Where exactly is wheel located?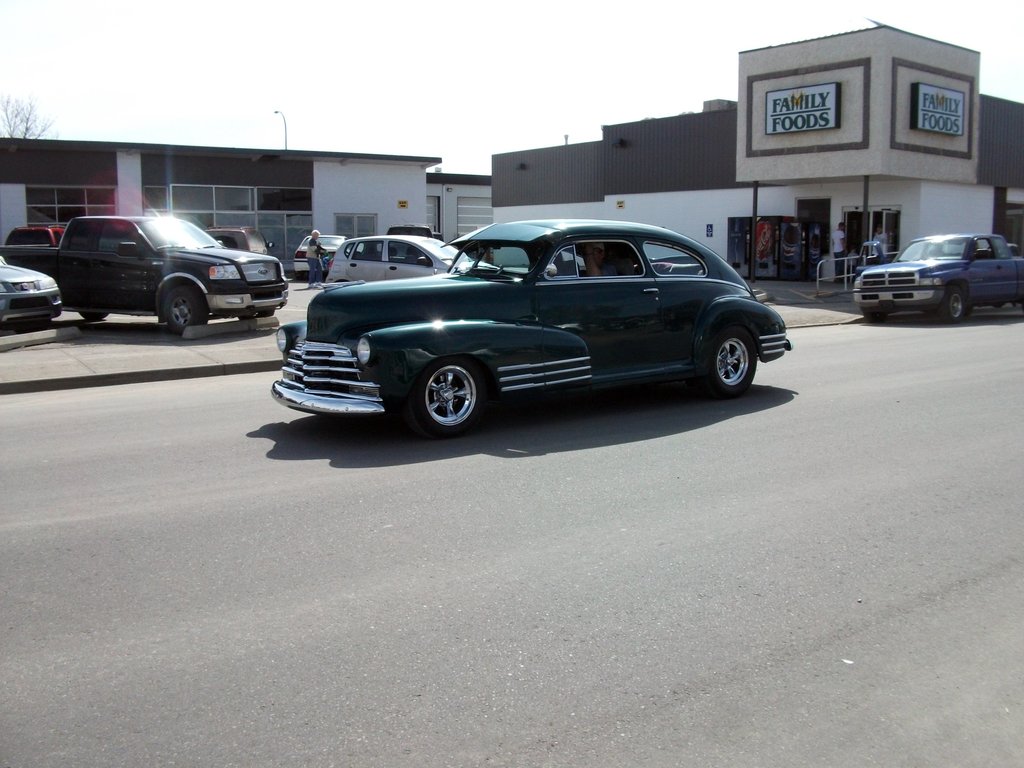
Its bounding box is (702,326,759,394).
